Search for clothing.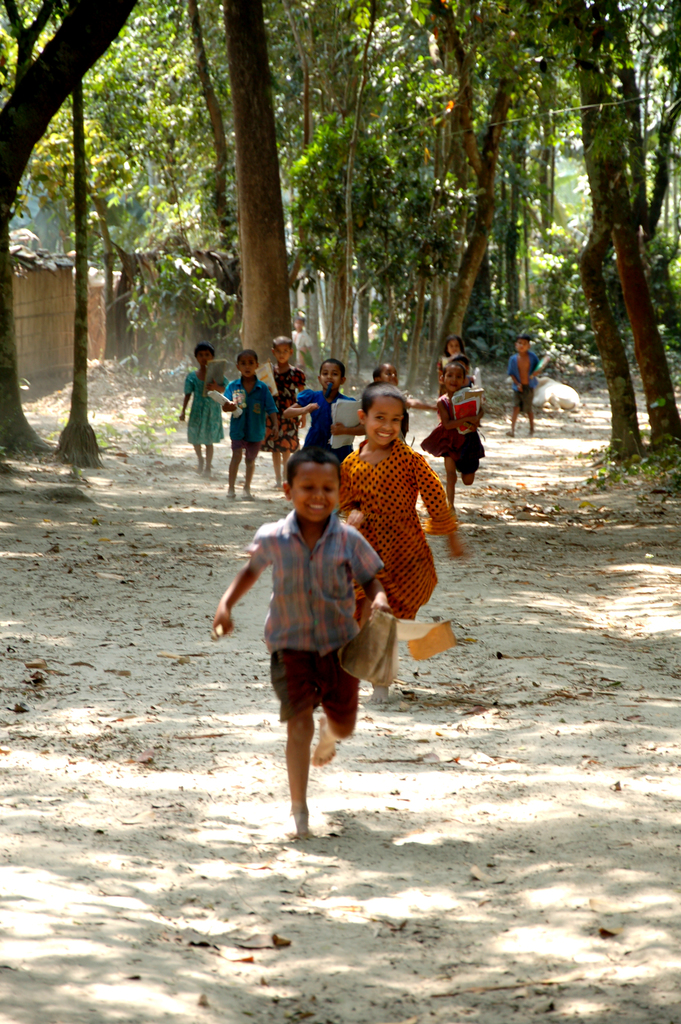
Found at rect(179, 367, 229, 445).
